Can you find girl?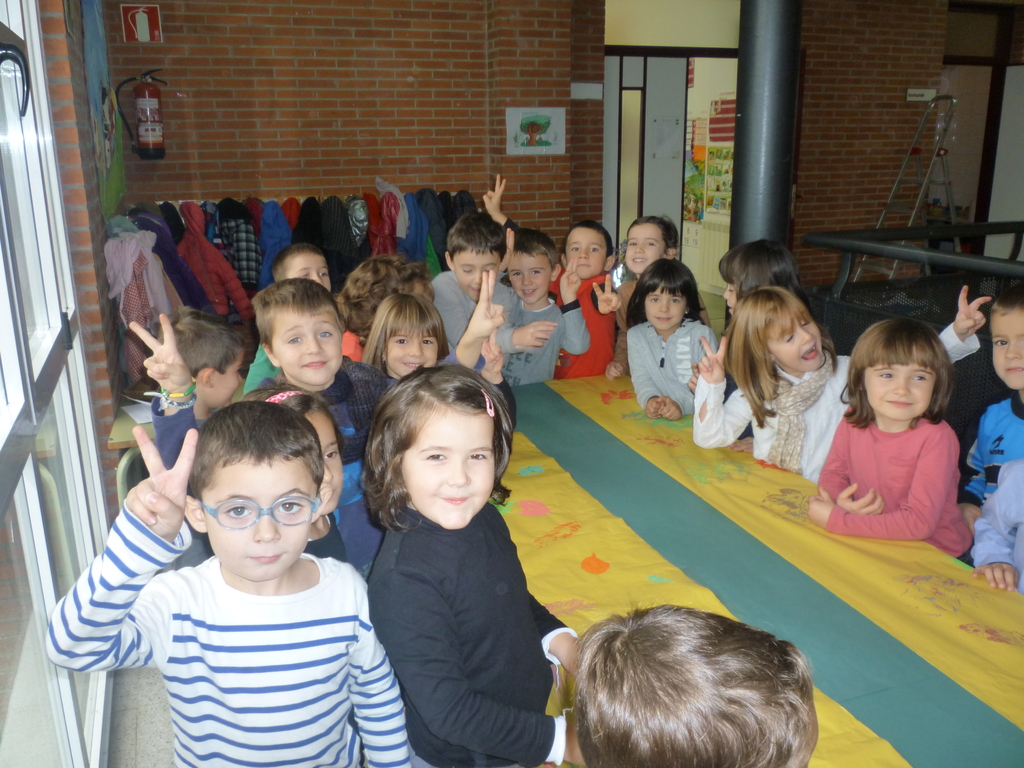
Yes, bounding box: detection(241, 385, 364, 764).
